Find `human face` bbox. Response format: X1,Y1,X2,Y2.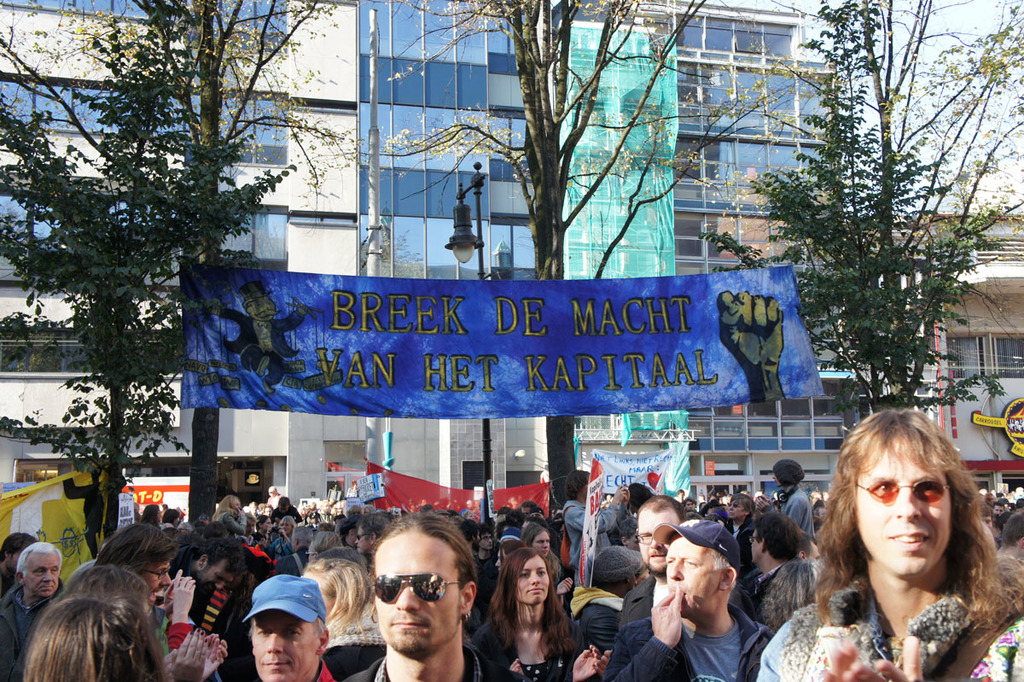
378,530,468,653.
